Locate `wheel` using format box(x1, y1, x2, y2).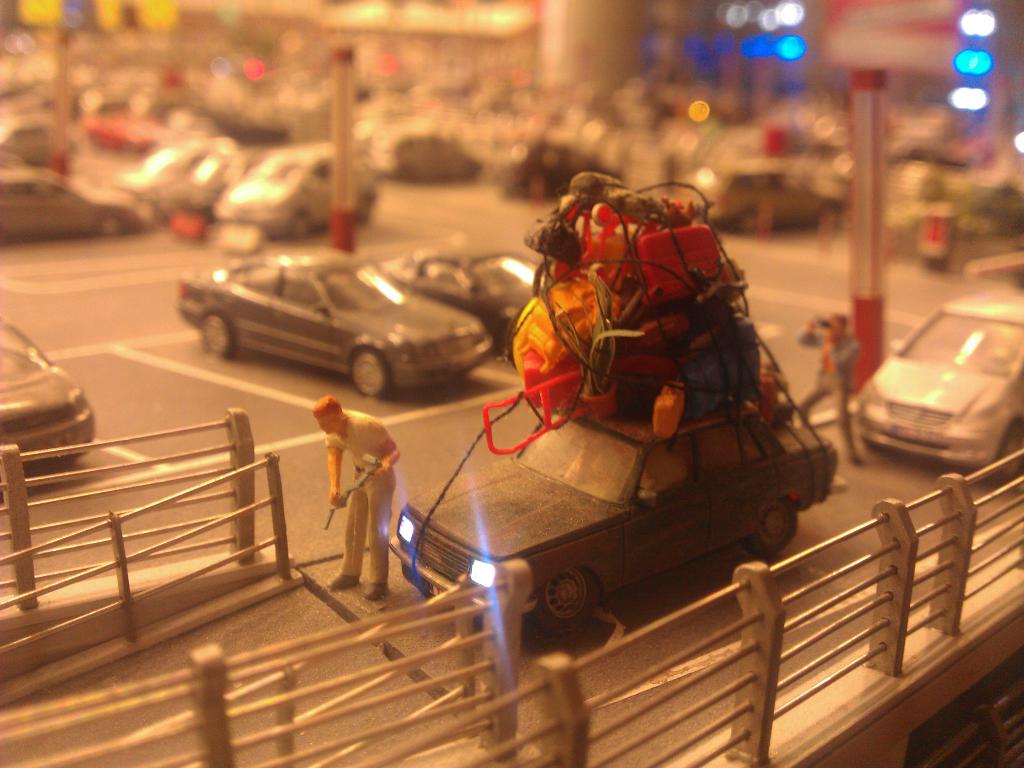
box(199, 306, 239, 363).
